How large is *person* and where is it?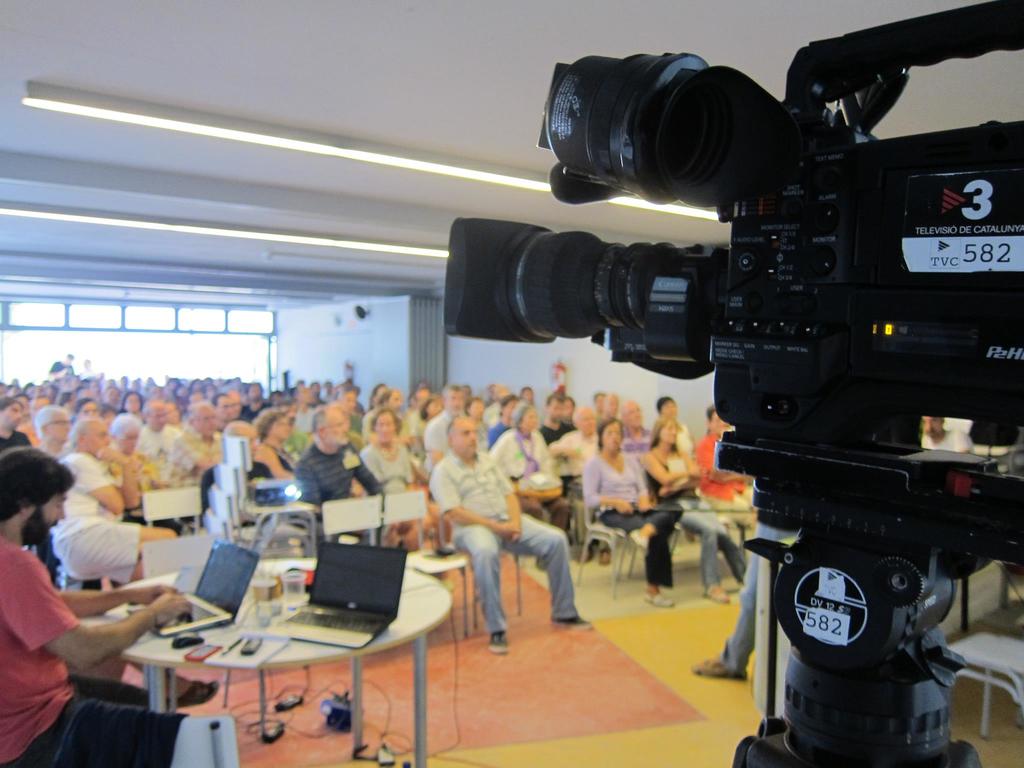
Bounding box: bbox=(367, 410, 410, 490).
